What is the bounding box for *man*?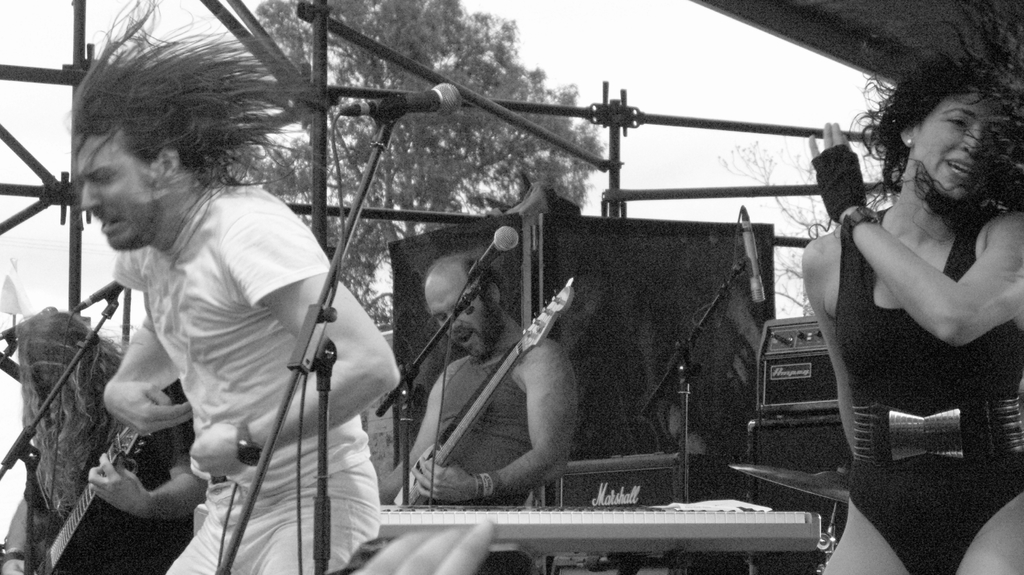
(64,0,405,574).
